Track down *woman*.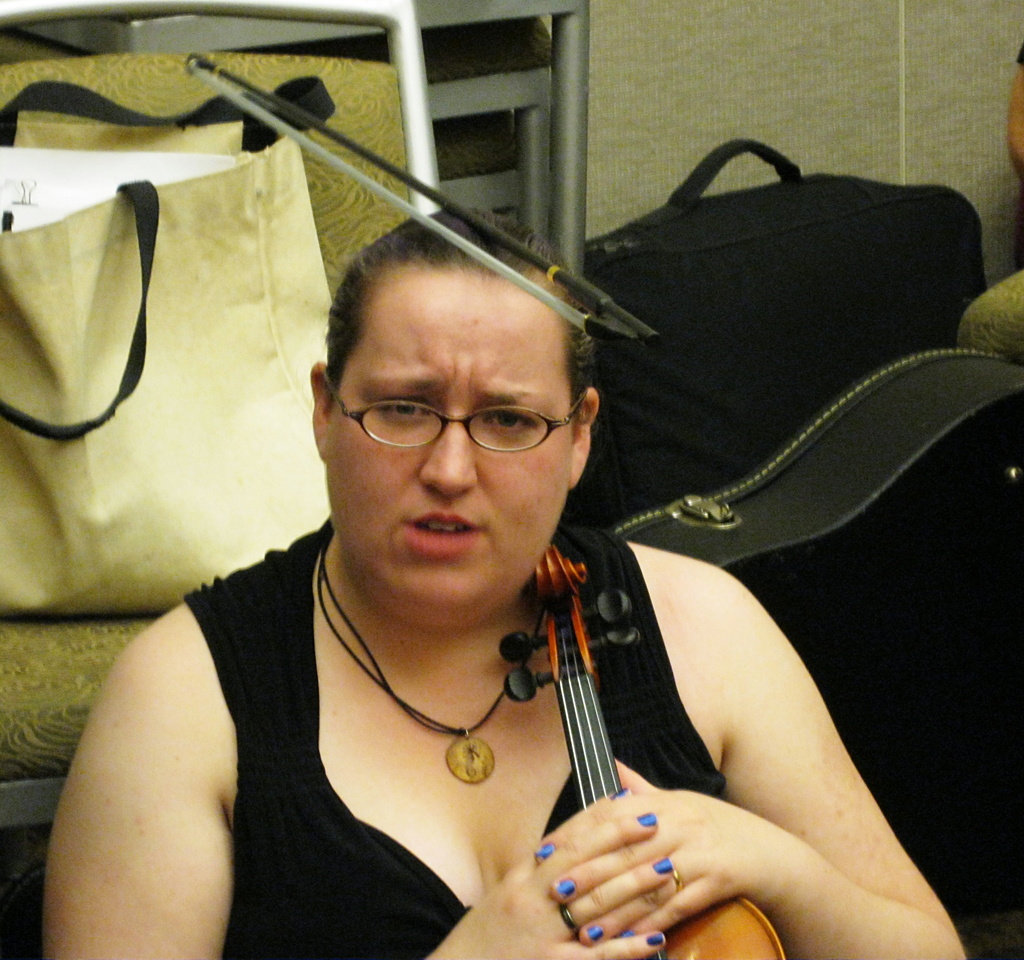
Tracked to (47, 134, 927, 959).
